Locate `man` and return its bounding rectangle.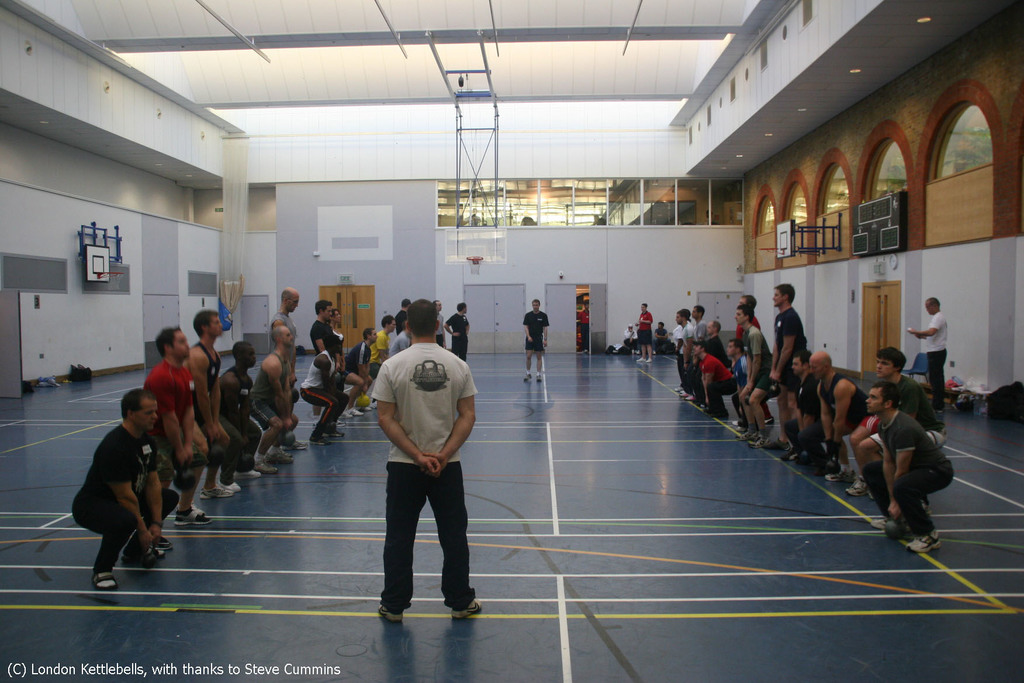
<region>728, 293, 762, 424</region>.
